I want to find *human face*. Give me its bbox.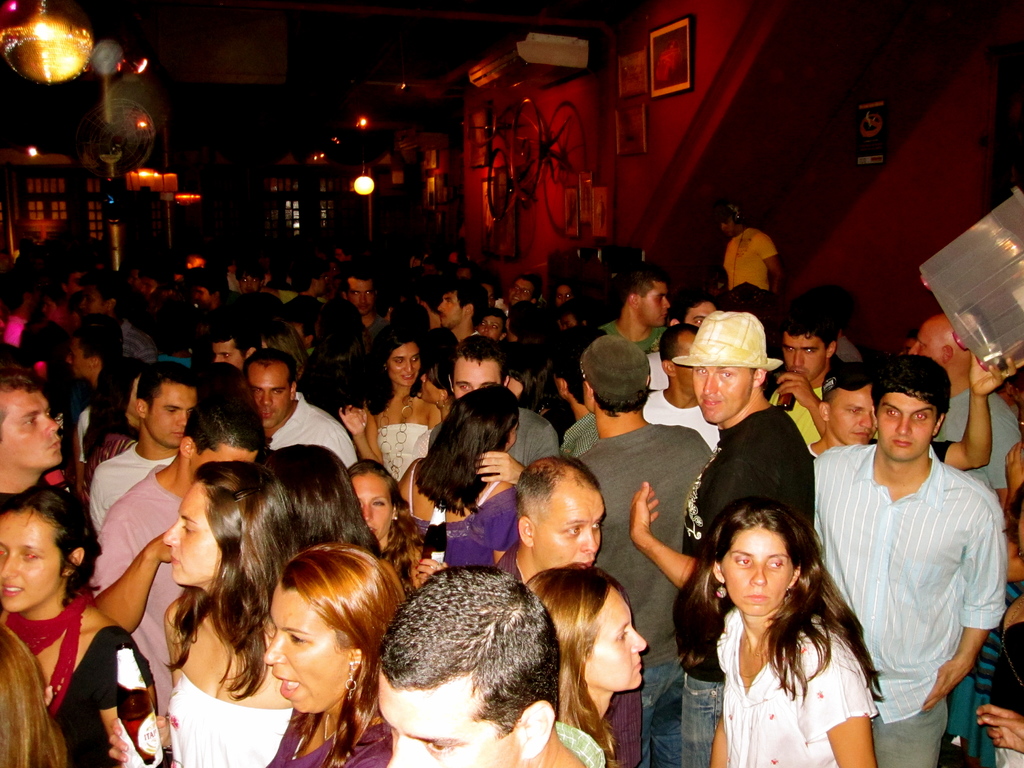
bbox(721, 529, 794, 617).
